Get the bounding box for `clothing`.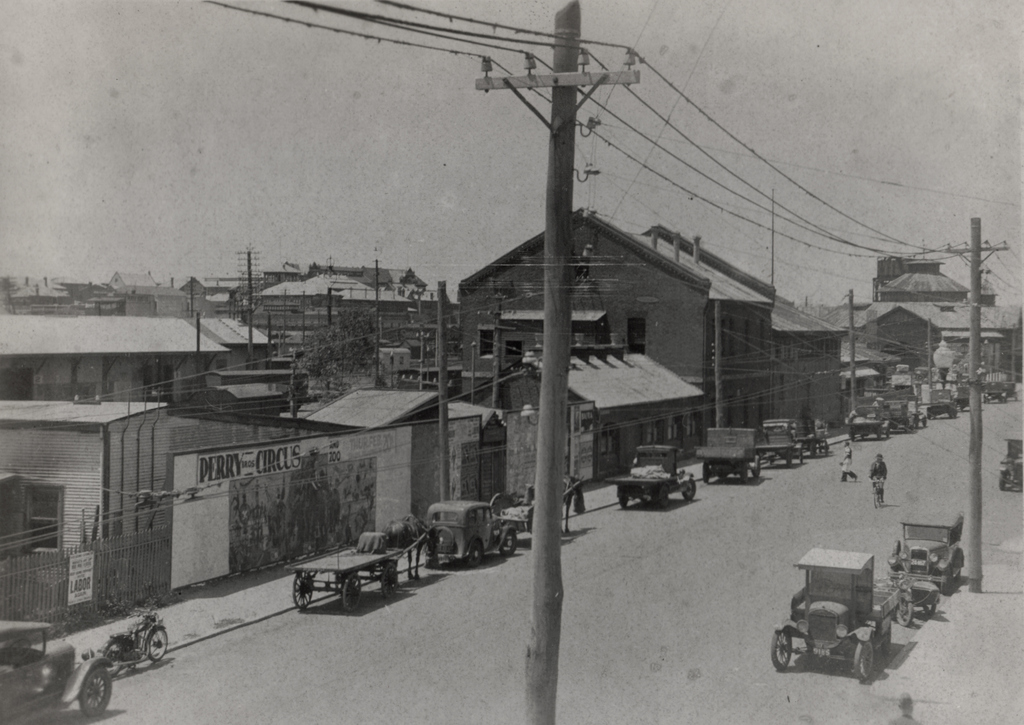
[868, 462, 888, 500].
